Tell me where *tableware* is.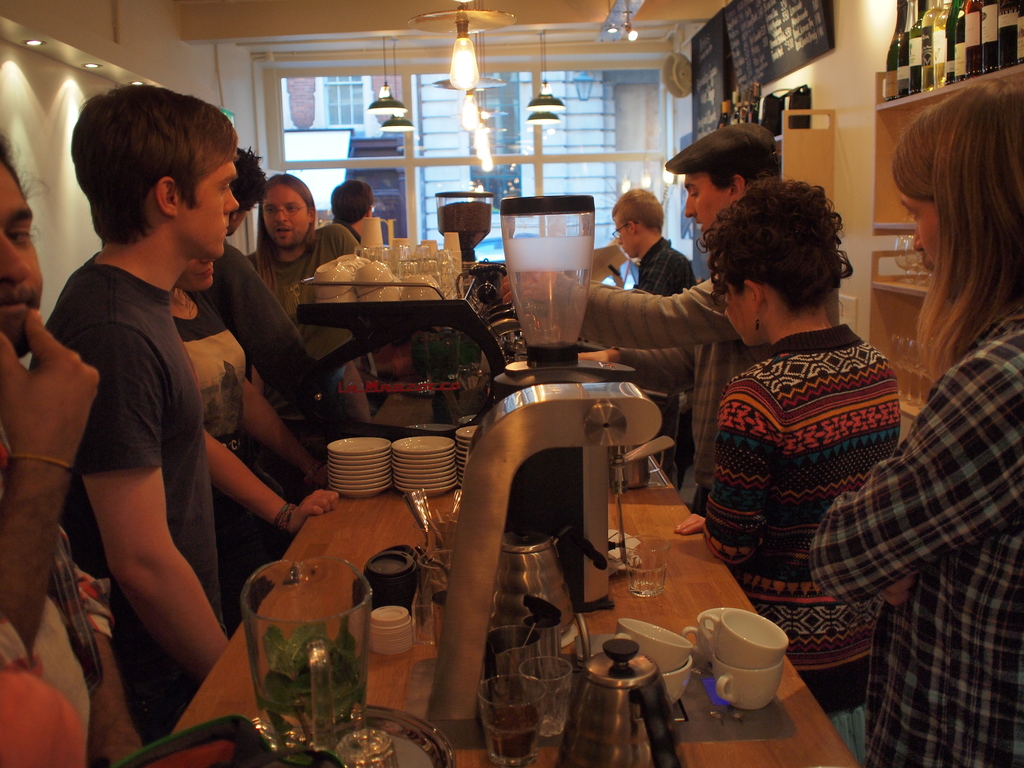
*tableware* is at rect(367, 605, 417, 655).
